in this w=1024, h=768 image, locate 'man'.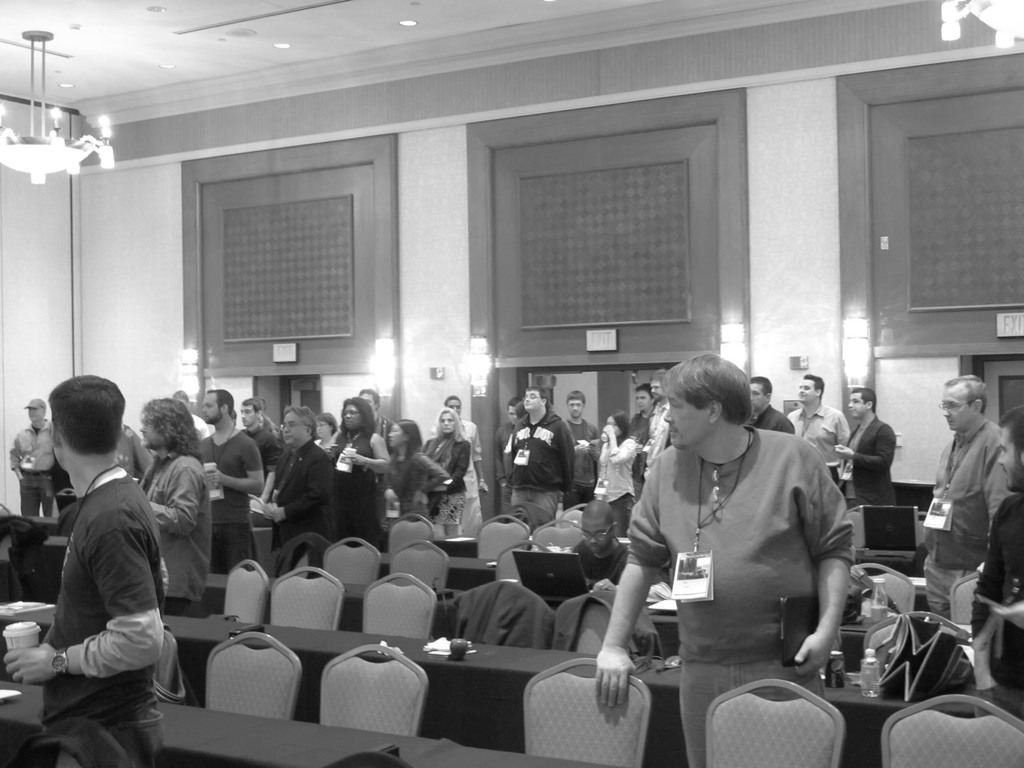
Bounding box: pyautogui.locateOnScreen(587, 351, 852, 767).
